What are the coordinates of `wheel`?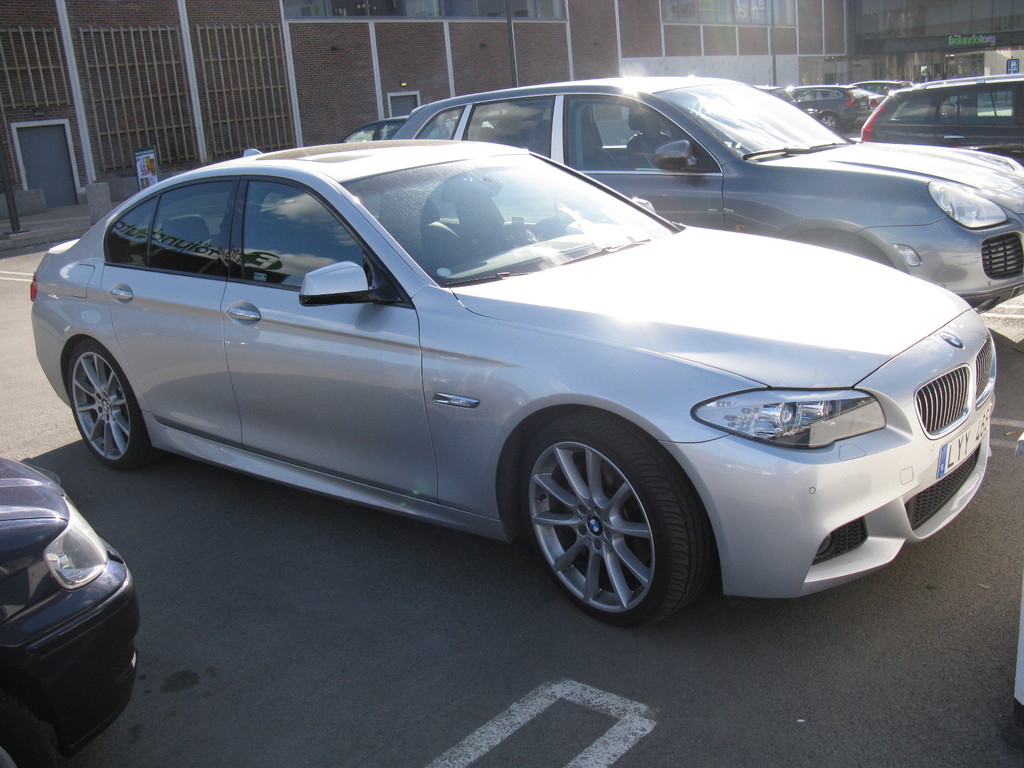
68 338 161 468.
